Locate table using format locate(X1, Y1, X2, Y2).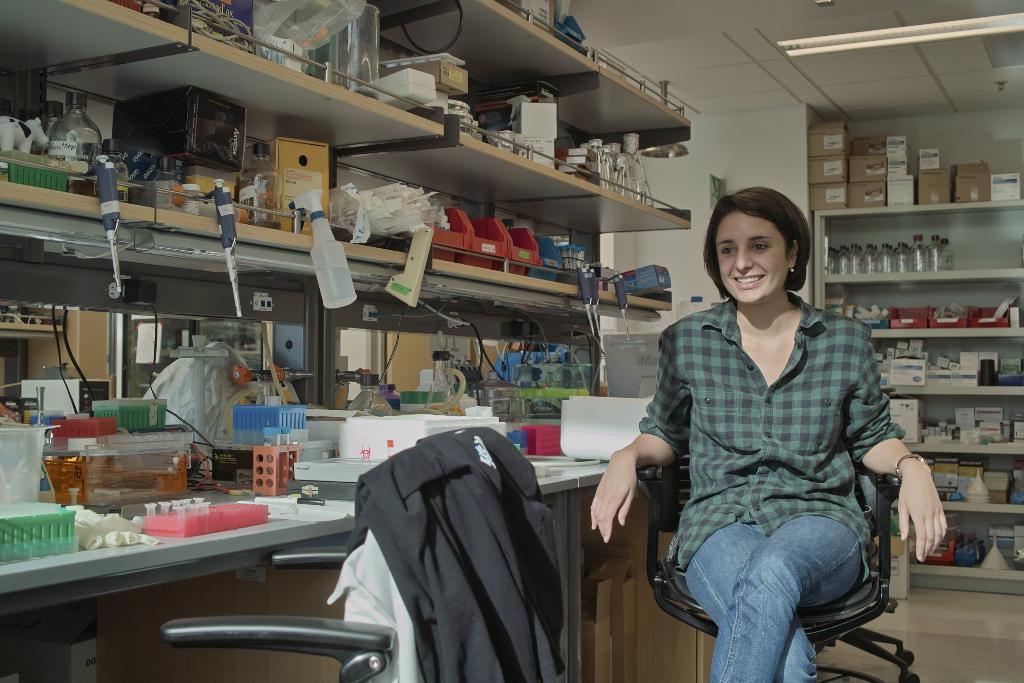
locate(0, 334, 744, 680).
